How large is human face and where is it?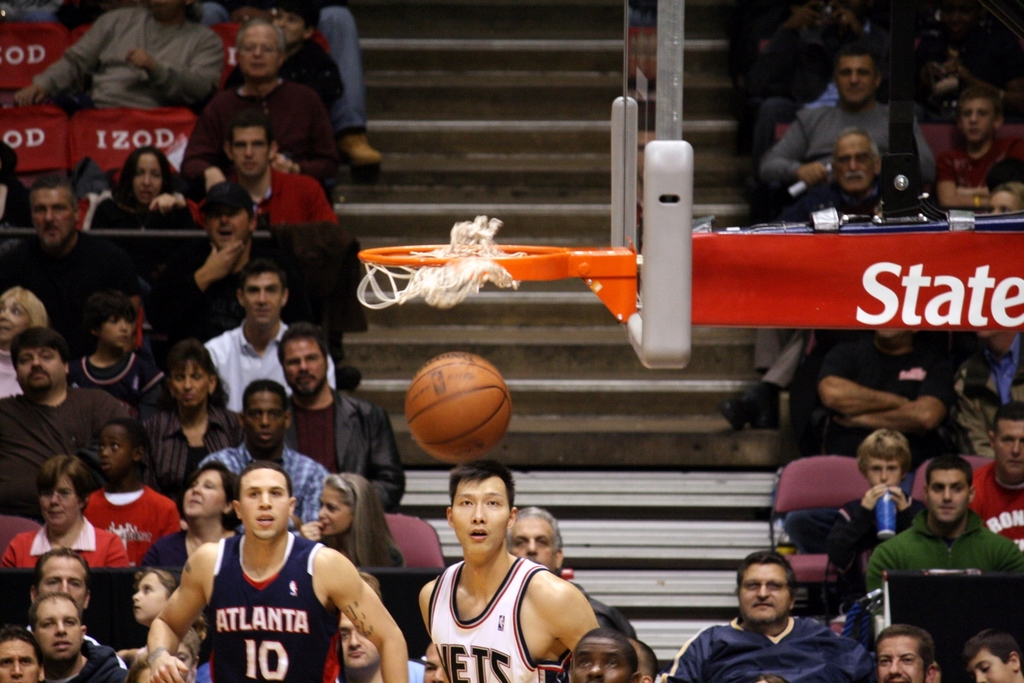
Bounding box: x1=2, y1=298, x2=32, y2=340.
